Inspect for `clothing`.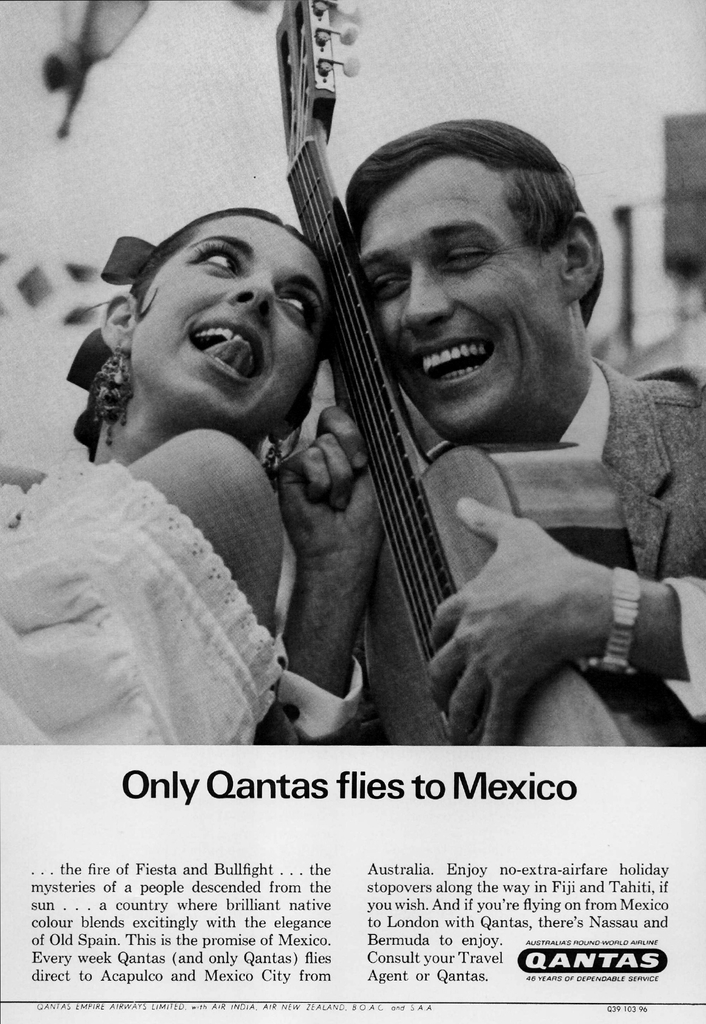
Inspection: x1=12 y1=341 x2=332 y2=758.
